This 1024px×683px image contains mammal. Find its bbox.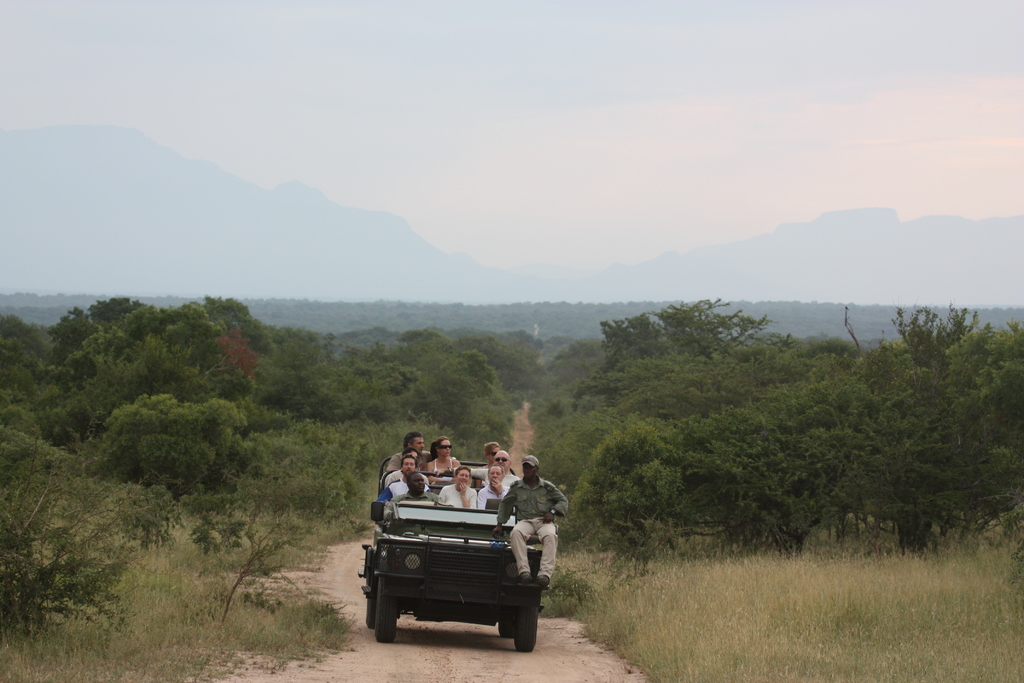
<region>470, 452, 521, 486</region>.
